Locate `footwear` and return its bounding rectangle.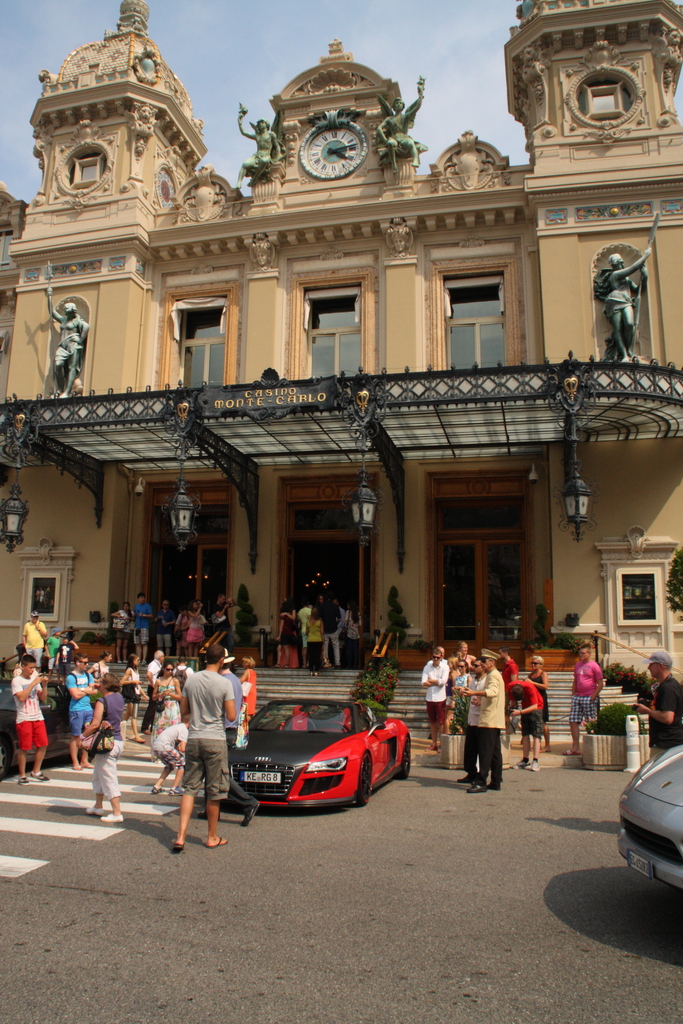
l=86, t=803, r=100, b=817.
